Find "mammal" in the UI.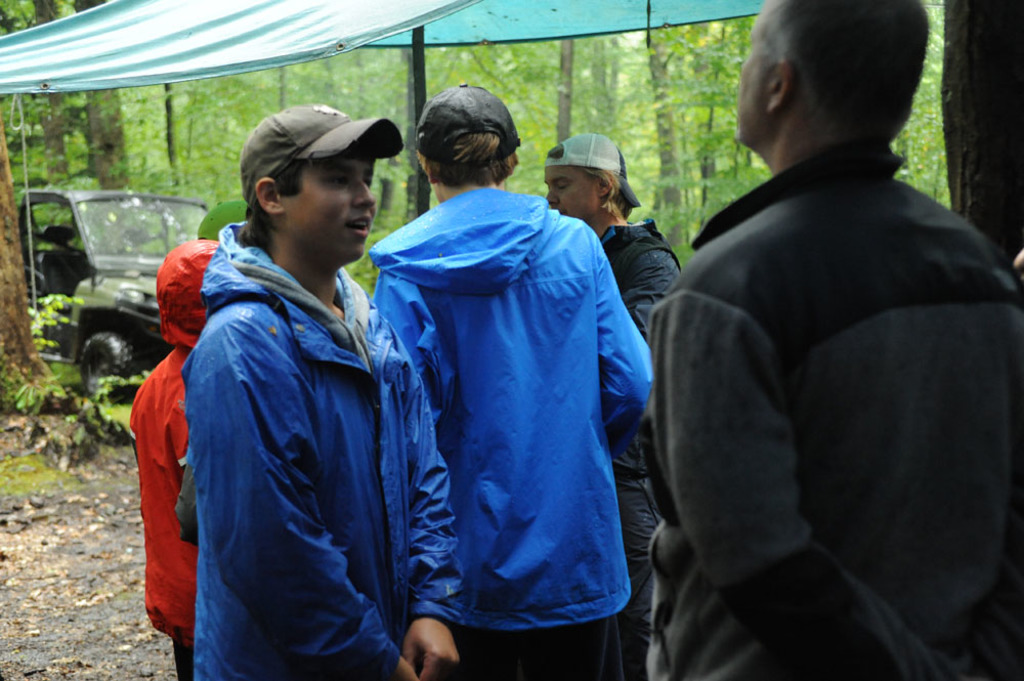
UI element at rect(193, 198, 249, 238).
